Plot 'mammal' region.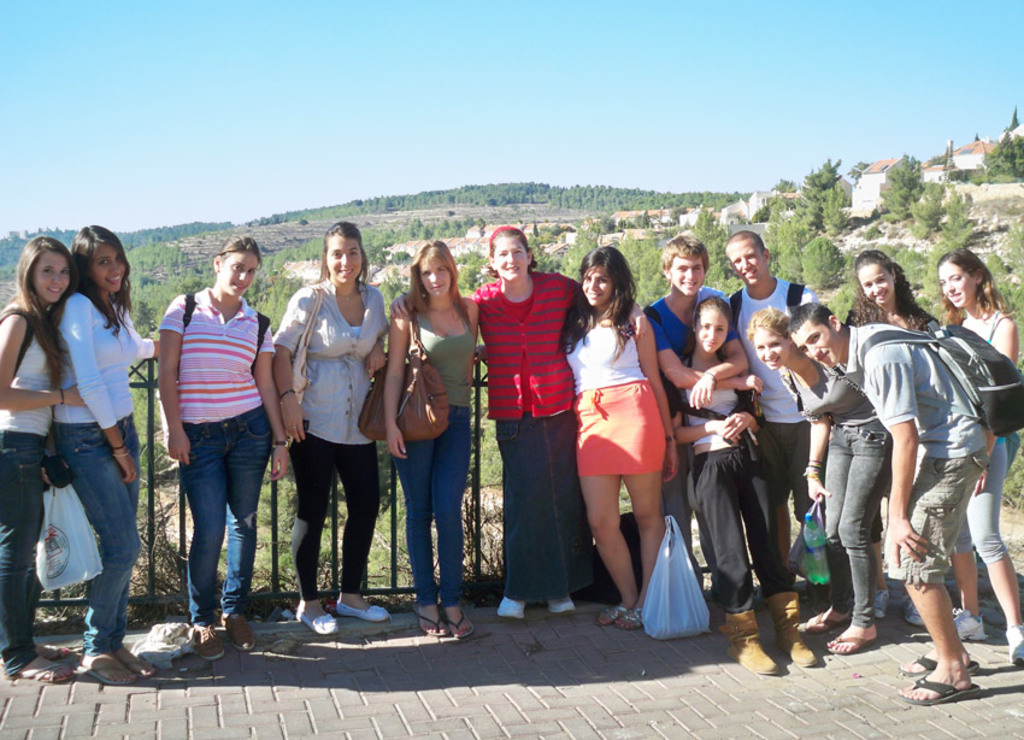
Plotted at (left=742, top=303, right=895, bottom=656).
